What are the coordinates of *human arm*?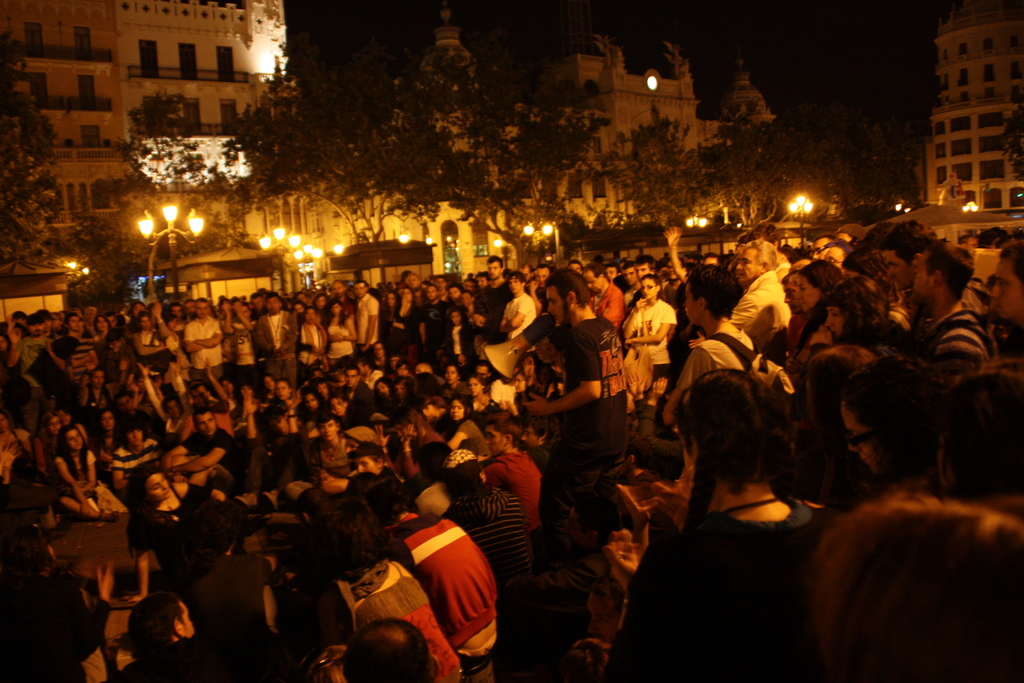
194 316 223 346.
